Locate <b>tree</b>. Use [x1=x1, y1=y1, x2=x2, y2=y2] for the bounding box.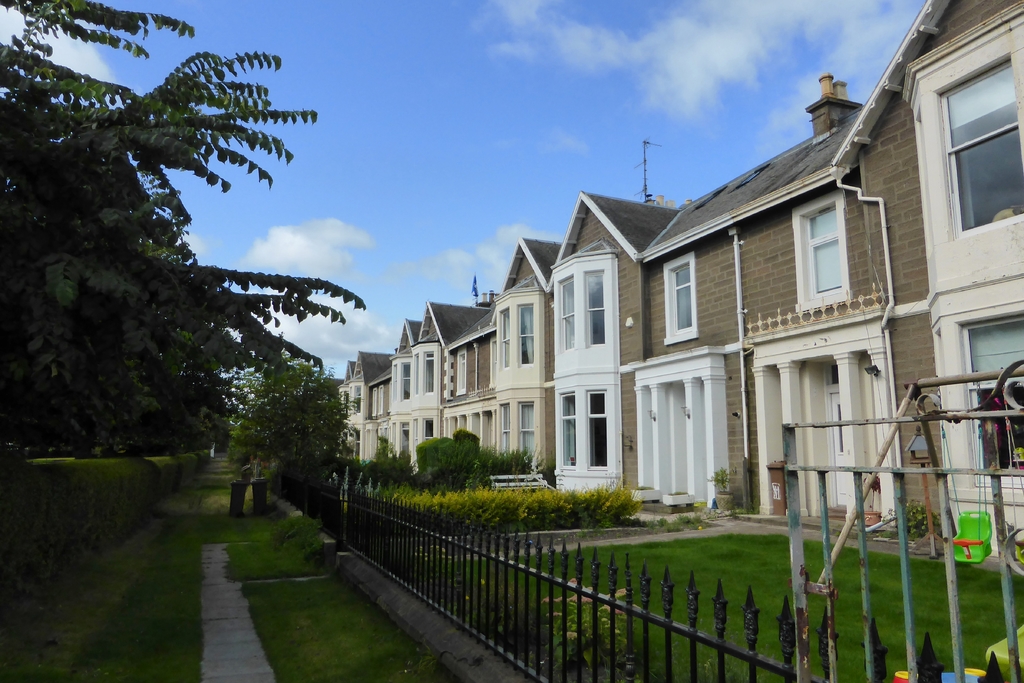
[x1=229, y1=343, x2=380, y2=487].
